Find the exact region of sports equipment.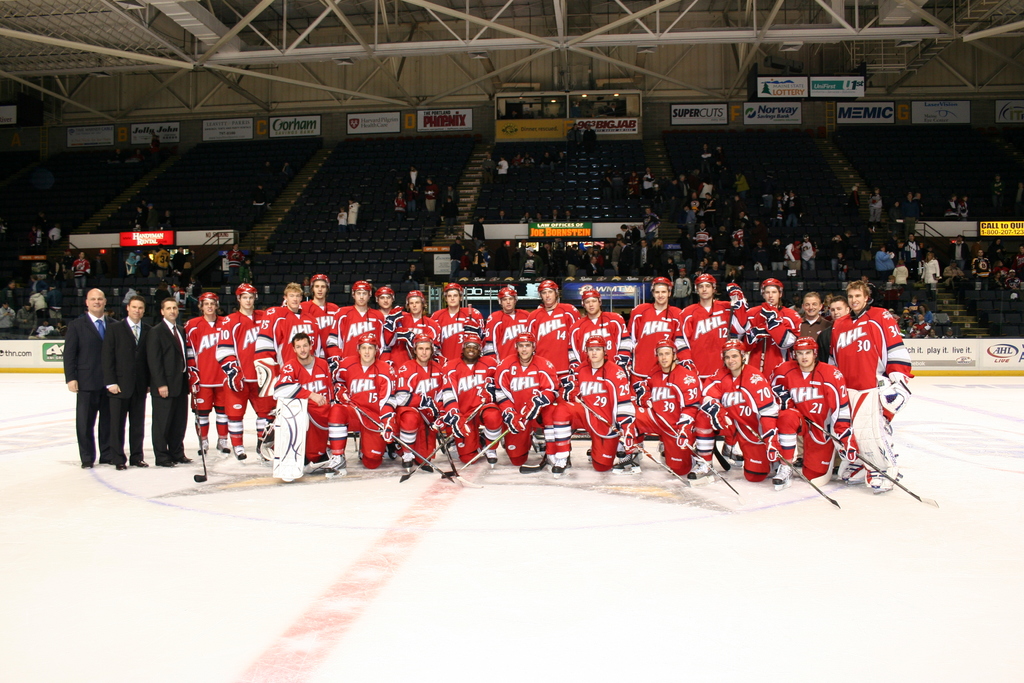
Exact region: {"left": 406, "top": 288, "right": 424, "bottom": 303}.
